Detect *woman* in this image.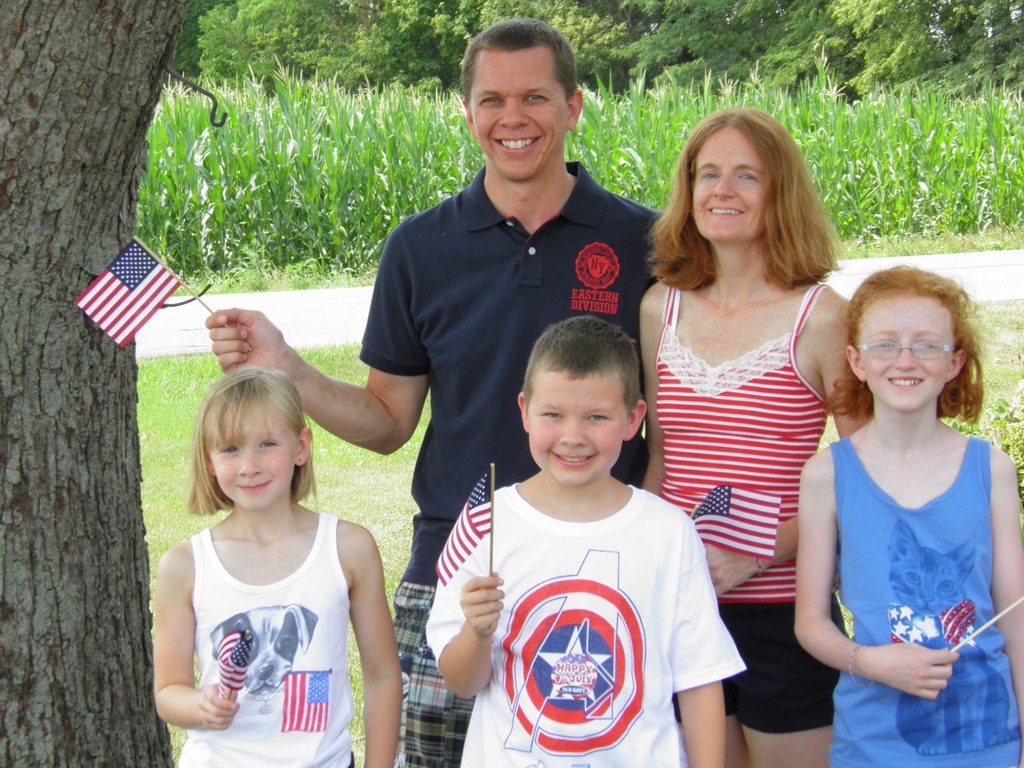
Detection: pyautogui.locateOnScreen(628, 113, 877, 767).
